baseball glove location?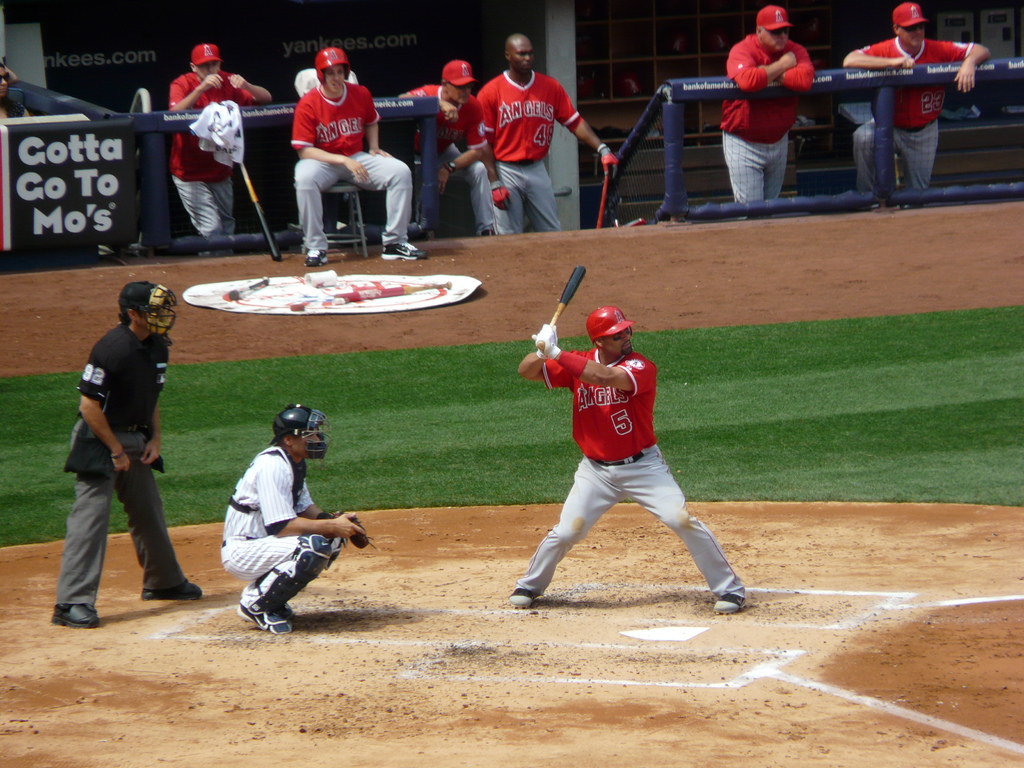
locate(531, 326, 563, 353)
